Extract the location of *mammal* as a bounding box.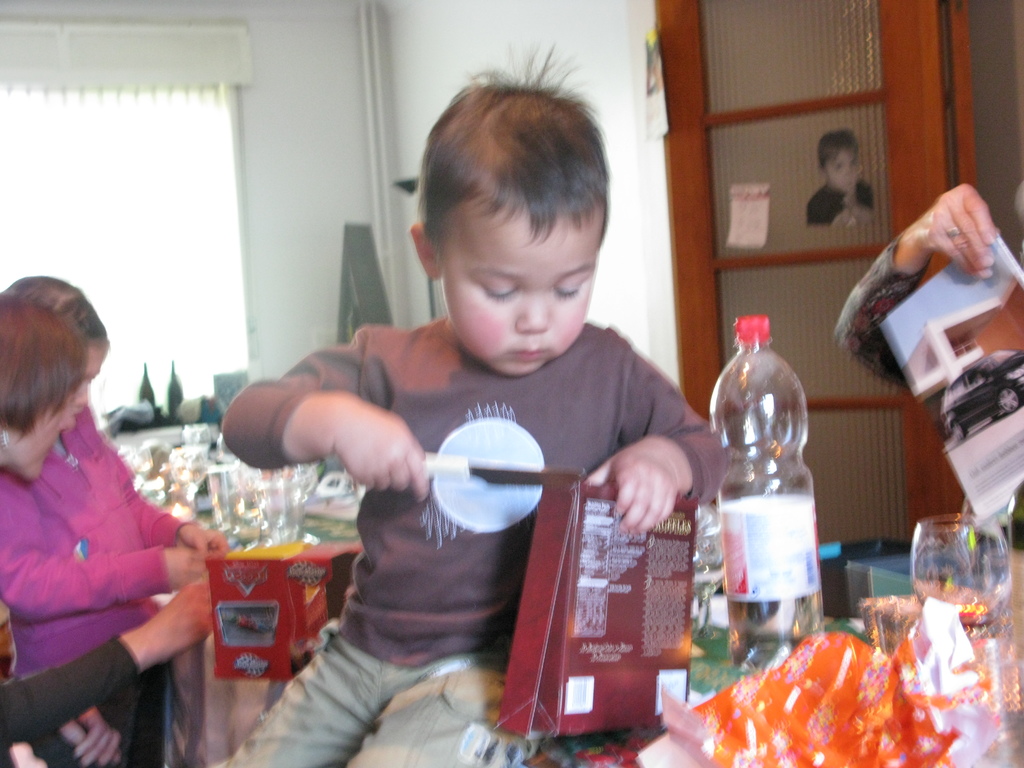
x1=826 y1=177 x2=1023 y2=553.
